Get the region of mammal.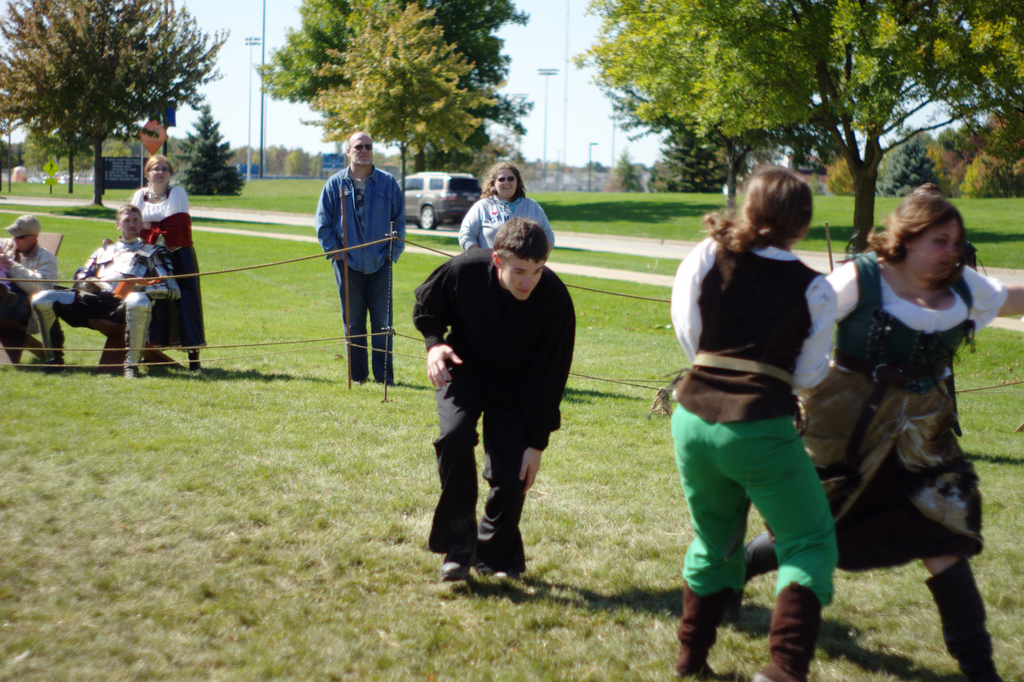
[left=418, top=201, right=586, bottom=564].
